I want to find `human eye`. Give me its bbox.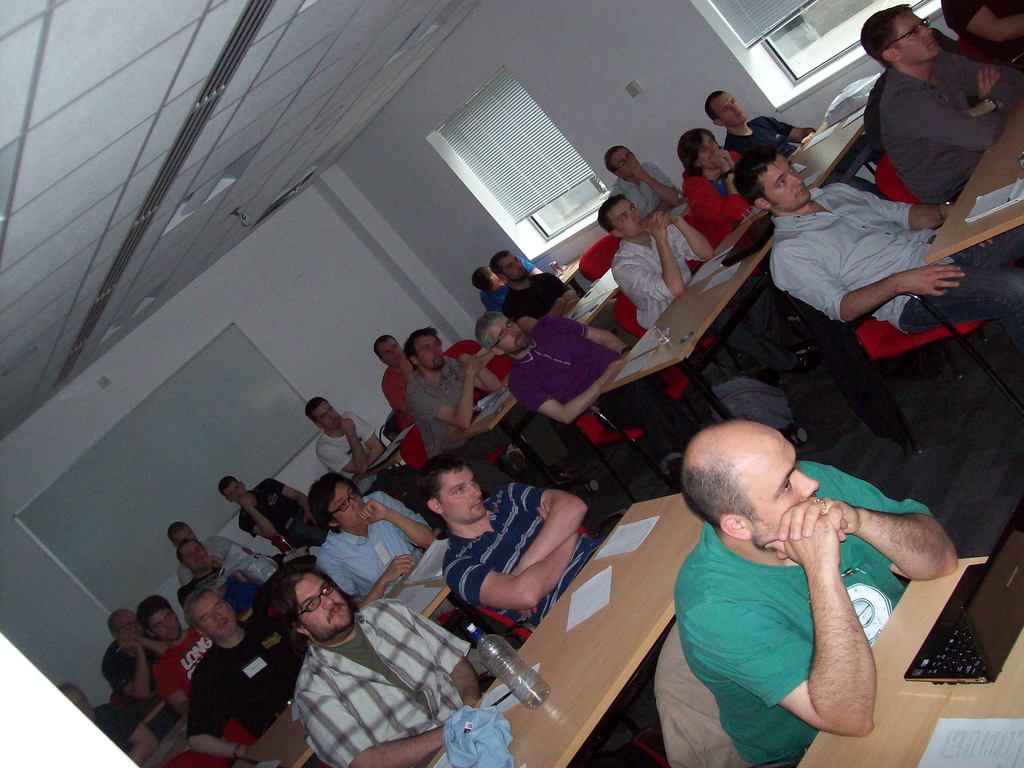
[348, 491, 357, 500].
